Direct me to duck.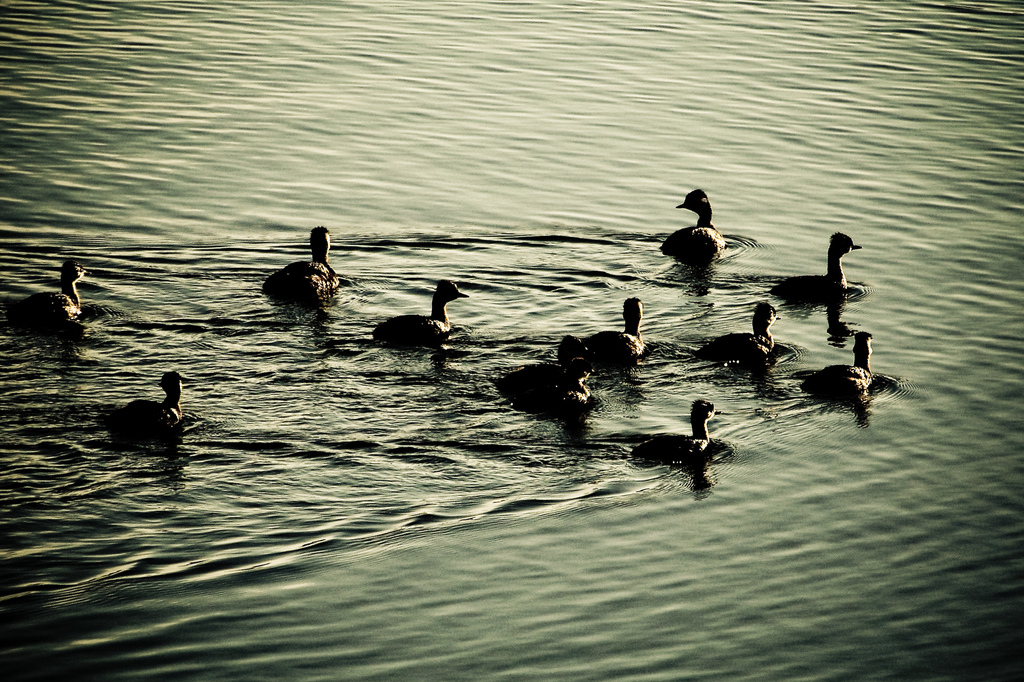
Direction: (259,226,343,306).
